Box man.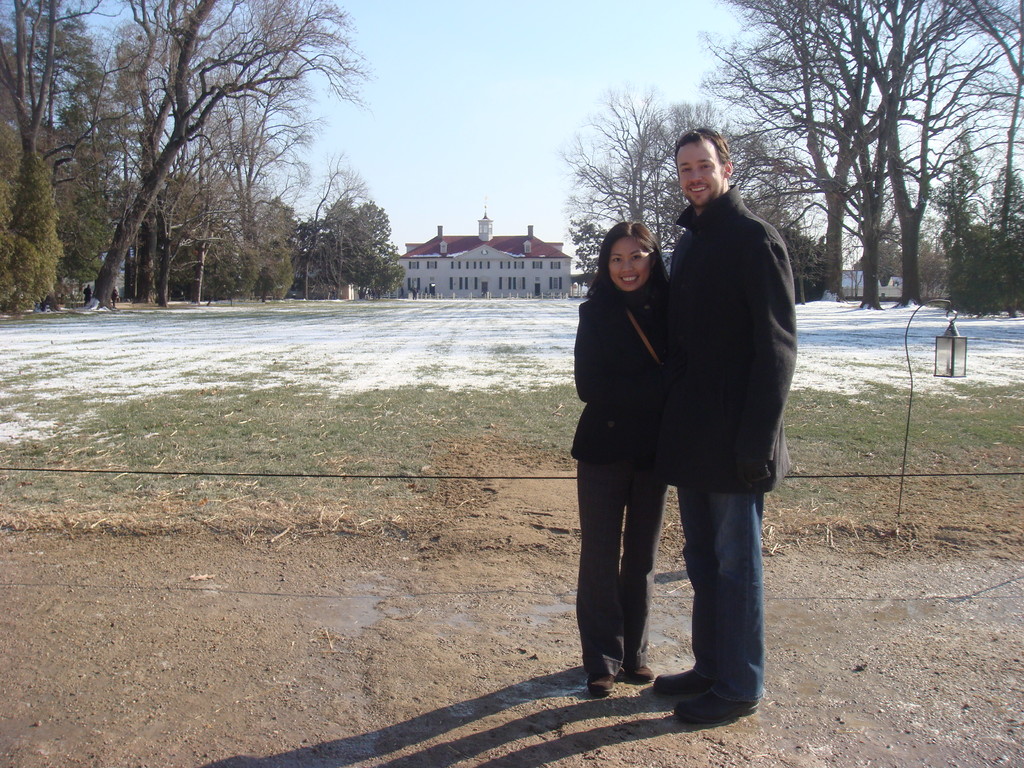
618, 109, 805, 714.
